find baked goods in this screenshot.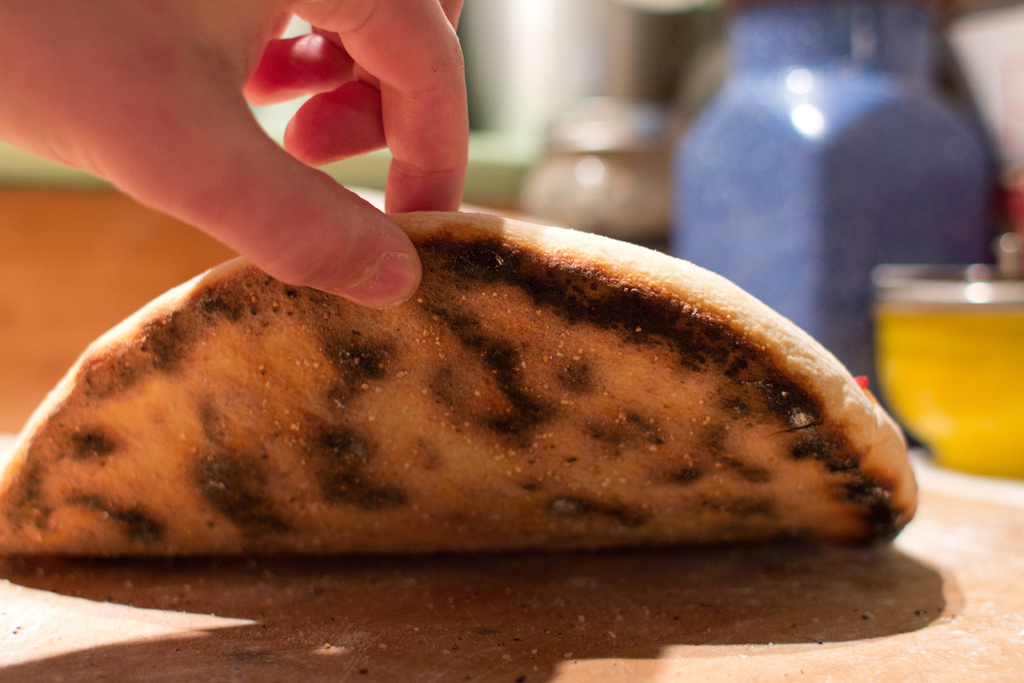
The bounding box for baked goods is region(0, 210, 922, 552).
